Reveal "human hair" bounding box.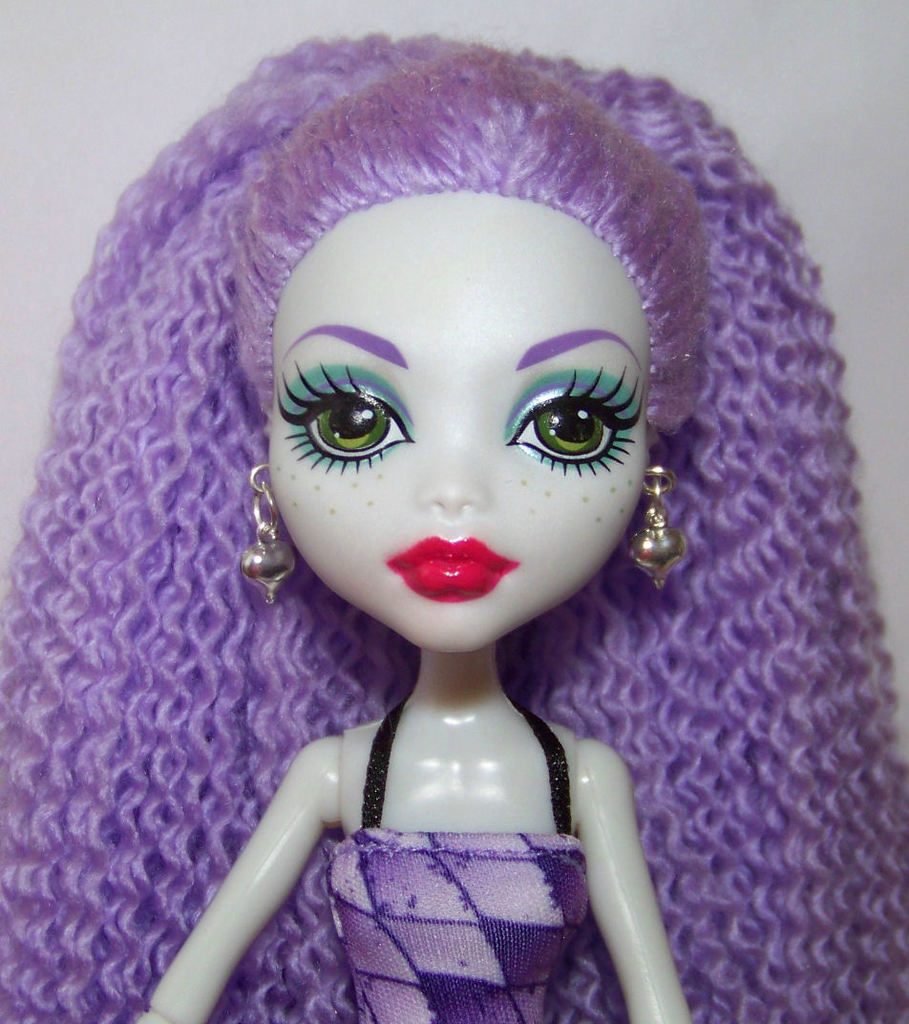
Revealed: BBox(0, 15, 908, 1023).
